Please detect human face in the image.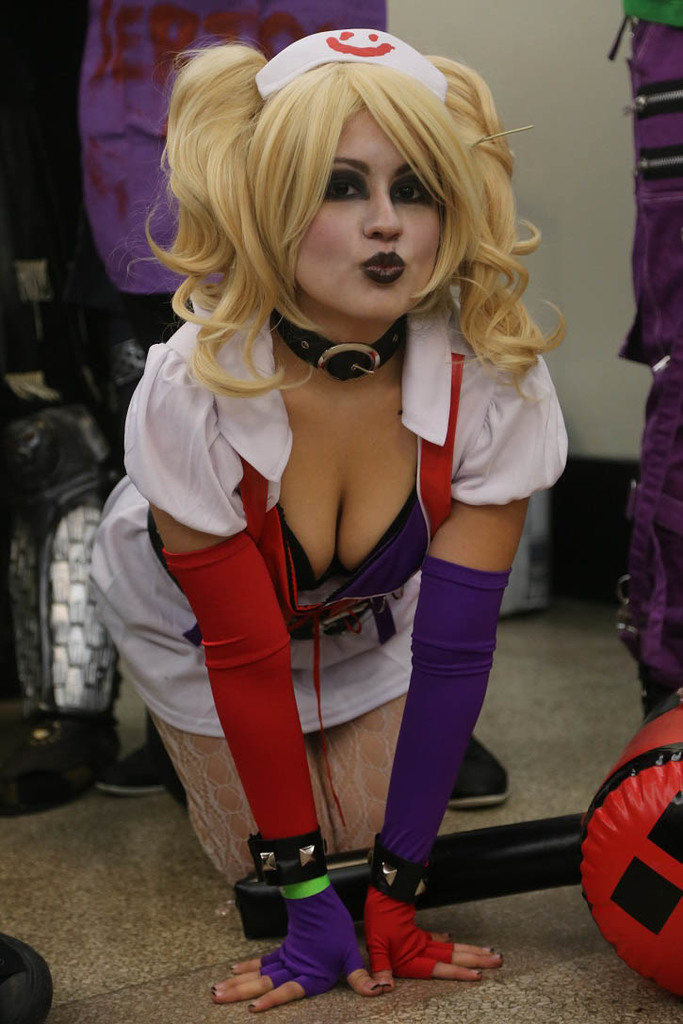
l=298, t=102, r=441, b=317.
